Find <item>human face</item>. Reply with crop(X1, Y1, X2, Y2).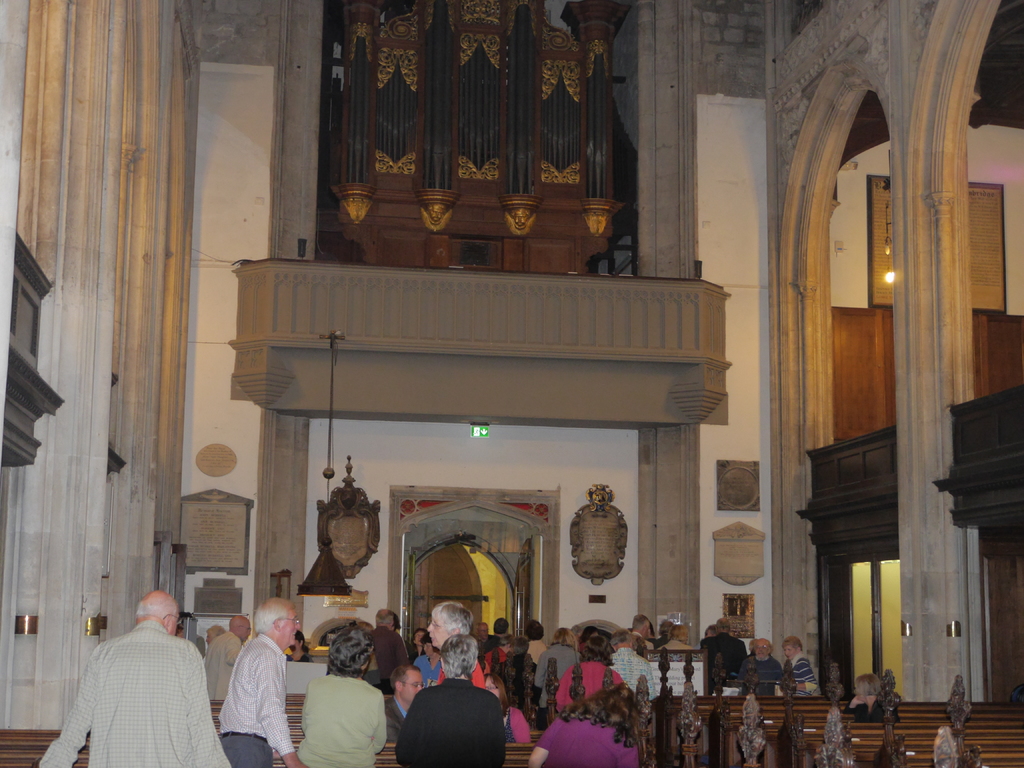
crop(273, 608, 301, 650).
